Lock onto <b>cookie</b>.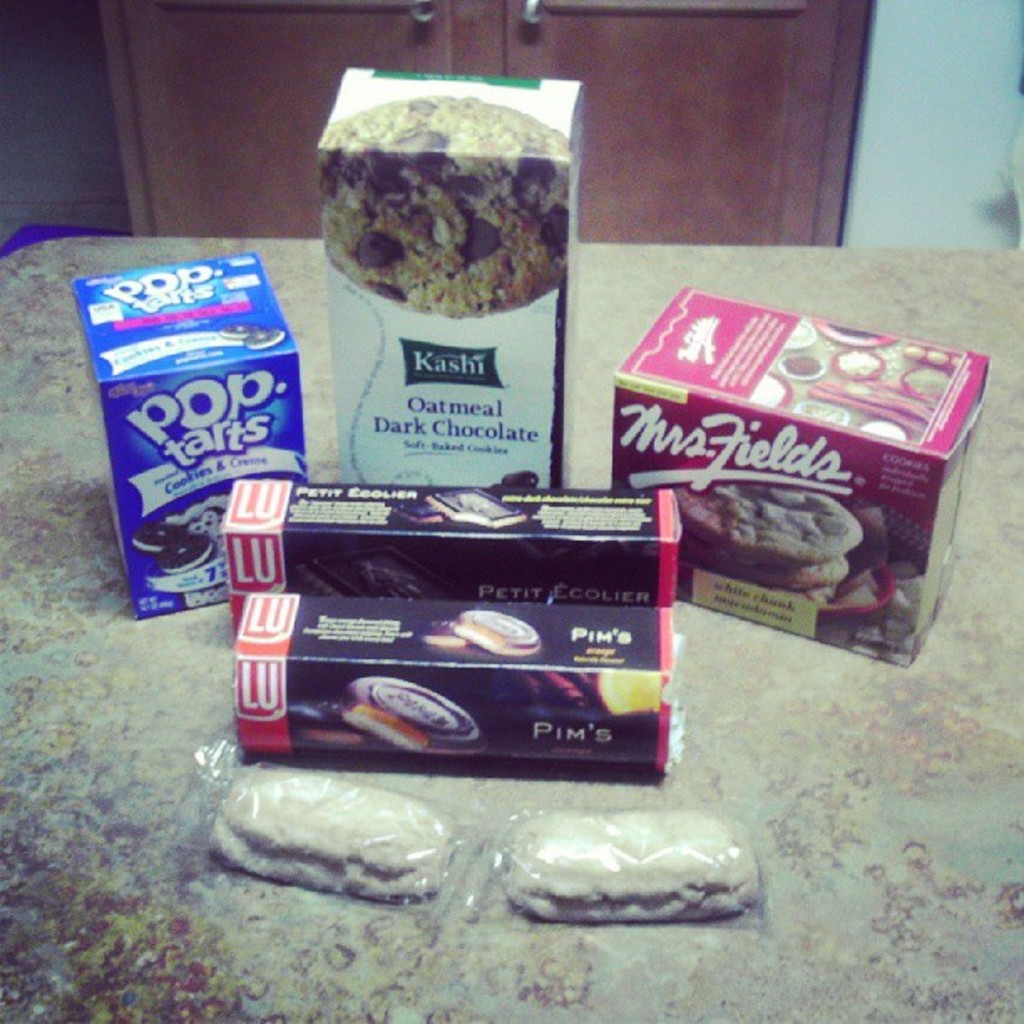
Locked: {"x1": 321, "y1": 79, "x2": 586, "y2": 323}.
